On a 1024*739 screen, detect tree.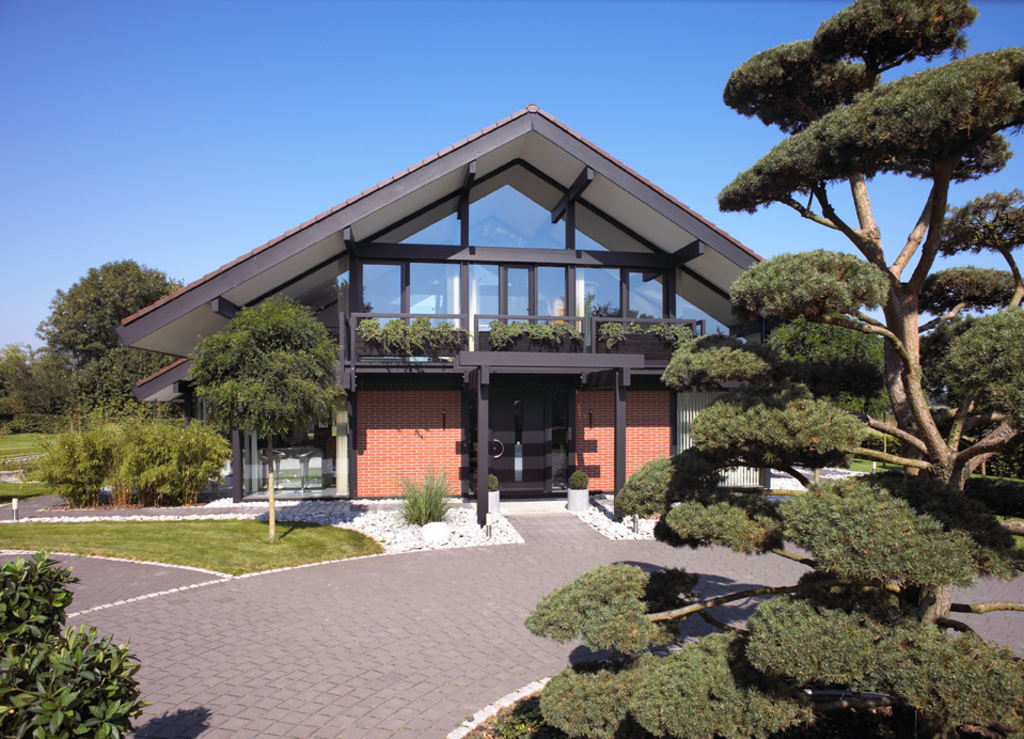
l=183, t=286, r=350, b=548.
